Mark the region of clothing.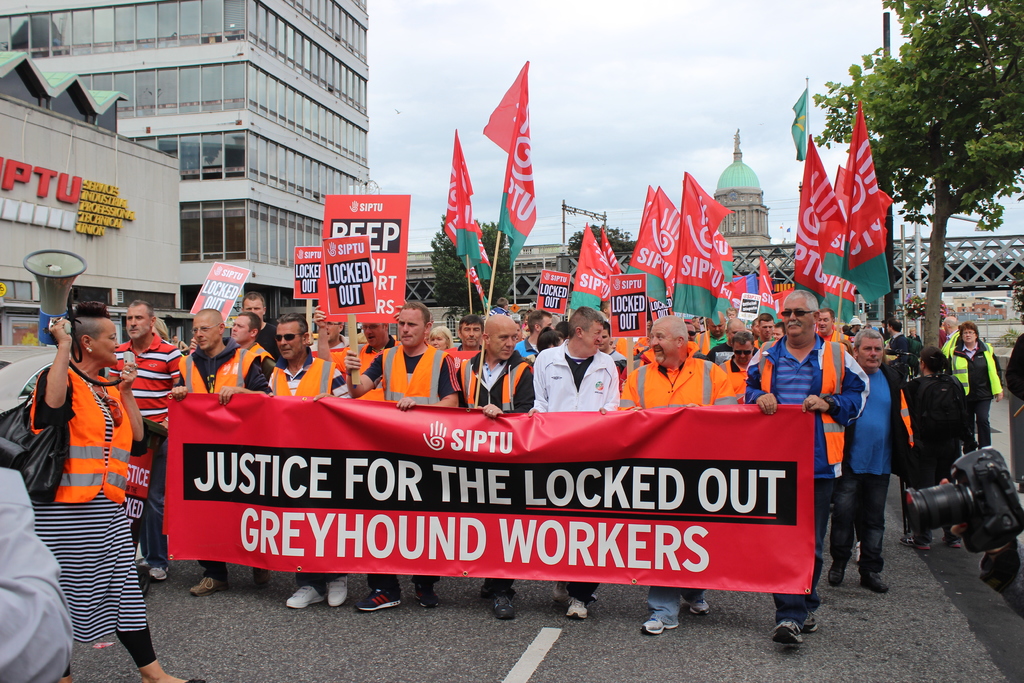
Region: [540,355,621,605].
